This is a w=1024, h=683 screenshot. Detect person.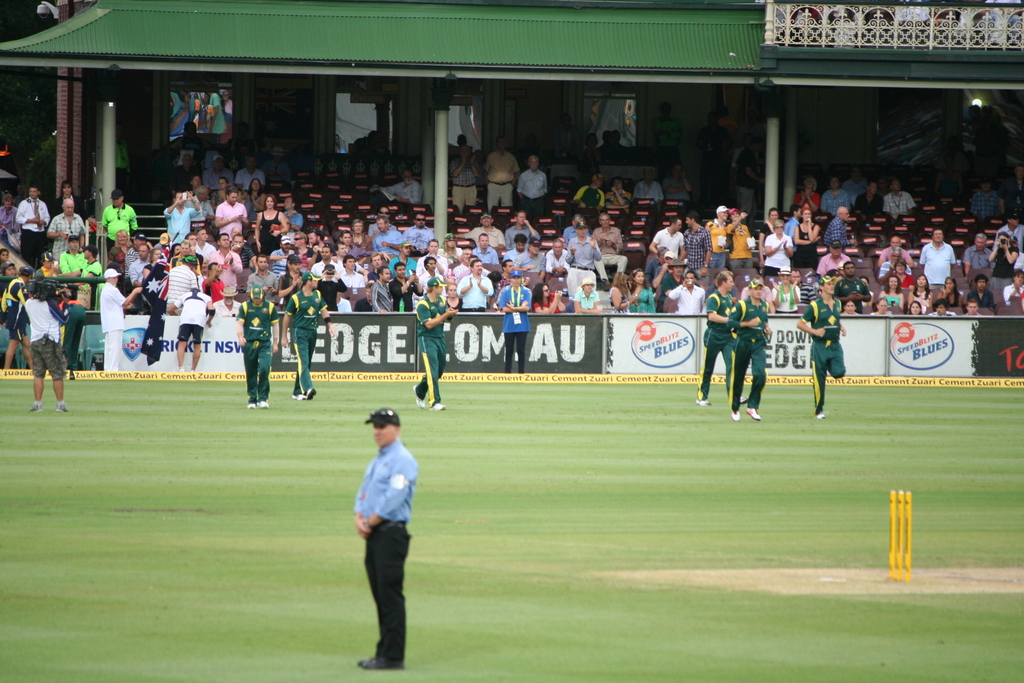
493:267:534:372.
